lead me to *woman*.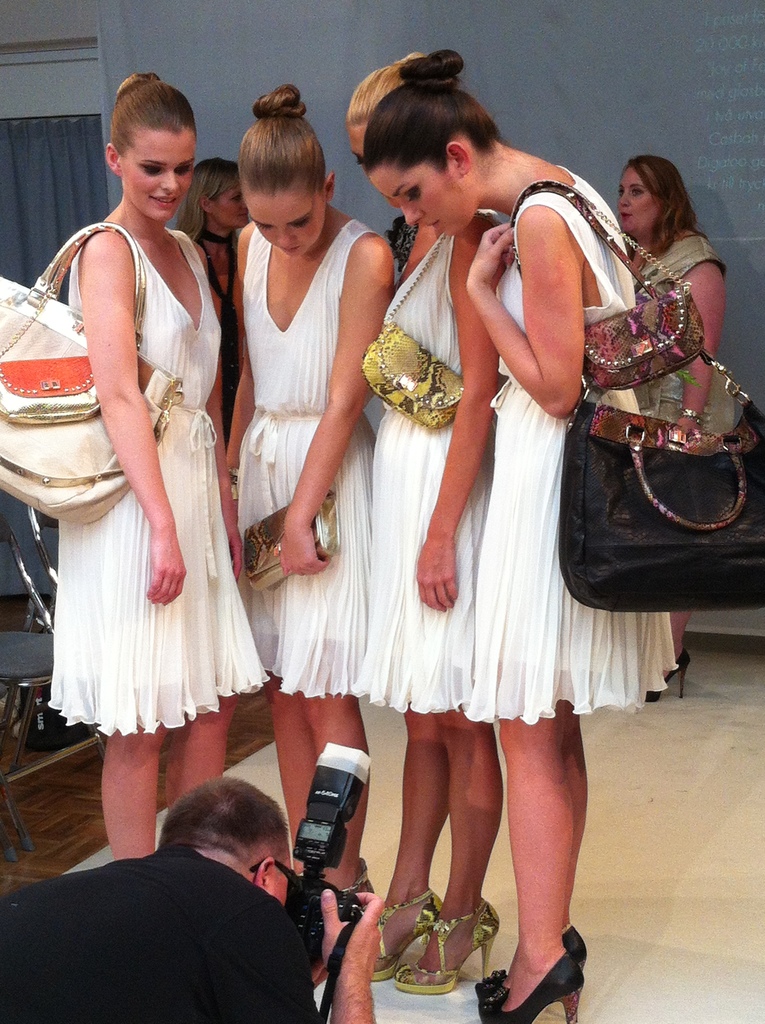
Lead to {"x1": 222, "y1": 83, "x2": 398, "y2": 977}.
